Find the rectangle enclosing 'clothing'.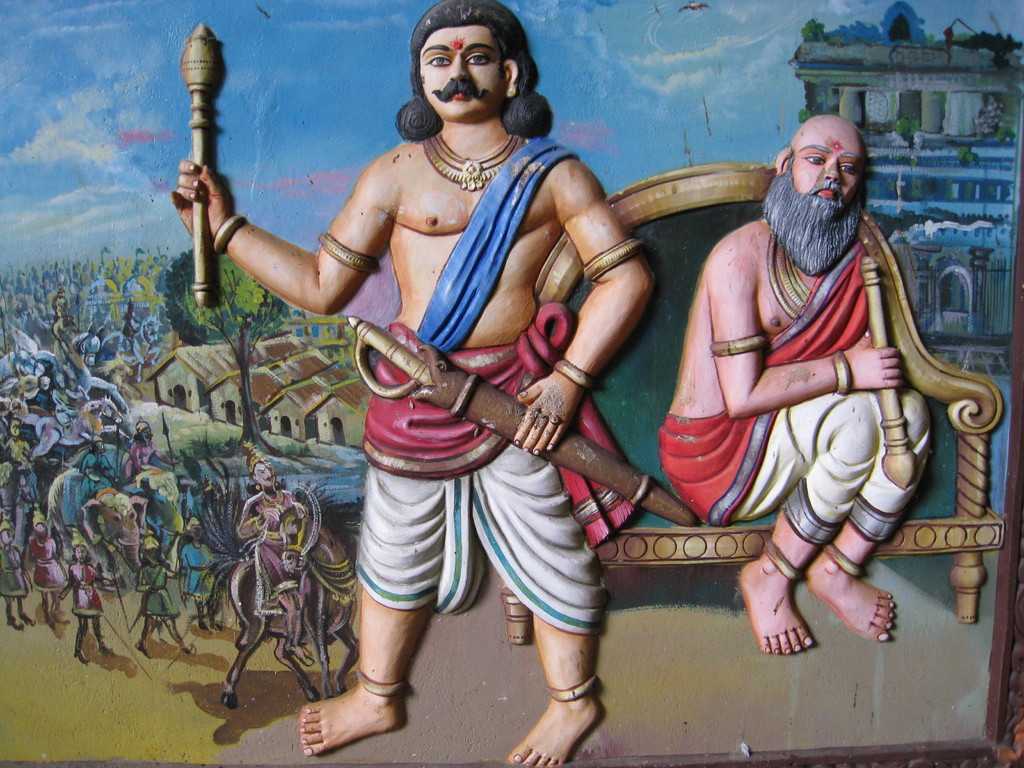
box(18, 482, 42, 533).
